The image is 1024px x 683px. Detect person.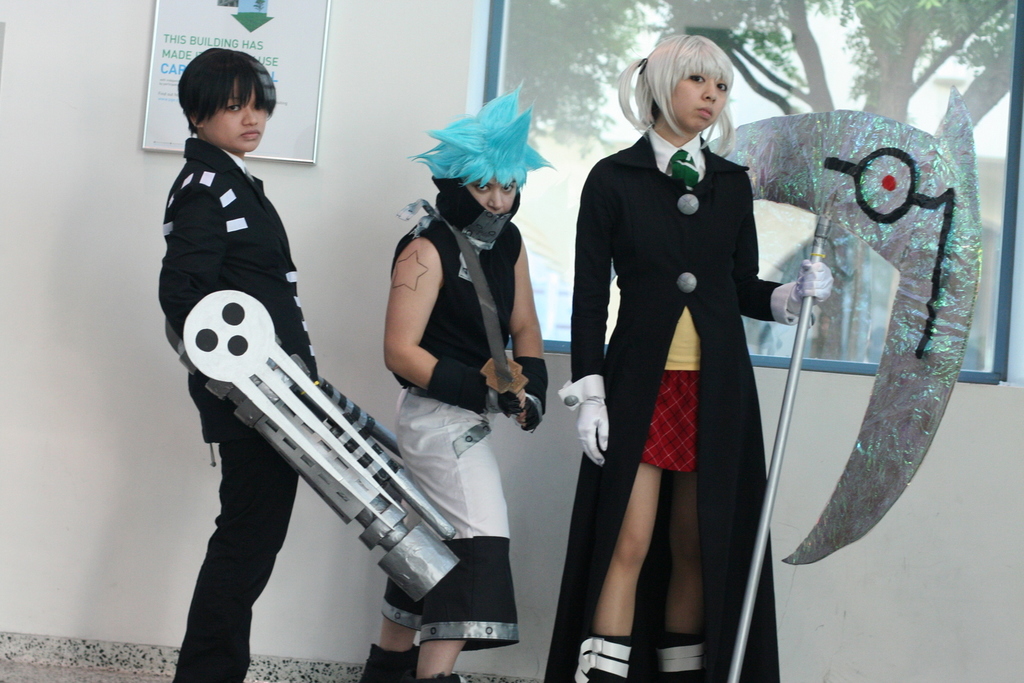
Detection: x1=355, y1=76, x2=553, y2=682.
